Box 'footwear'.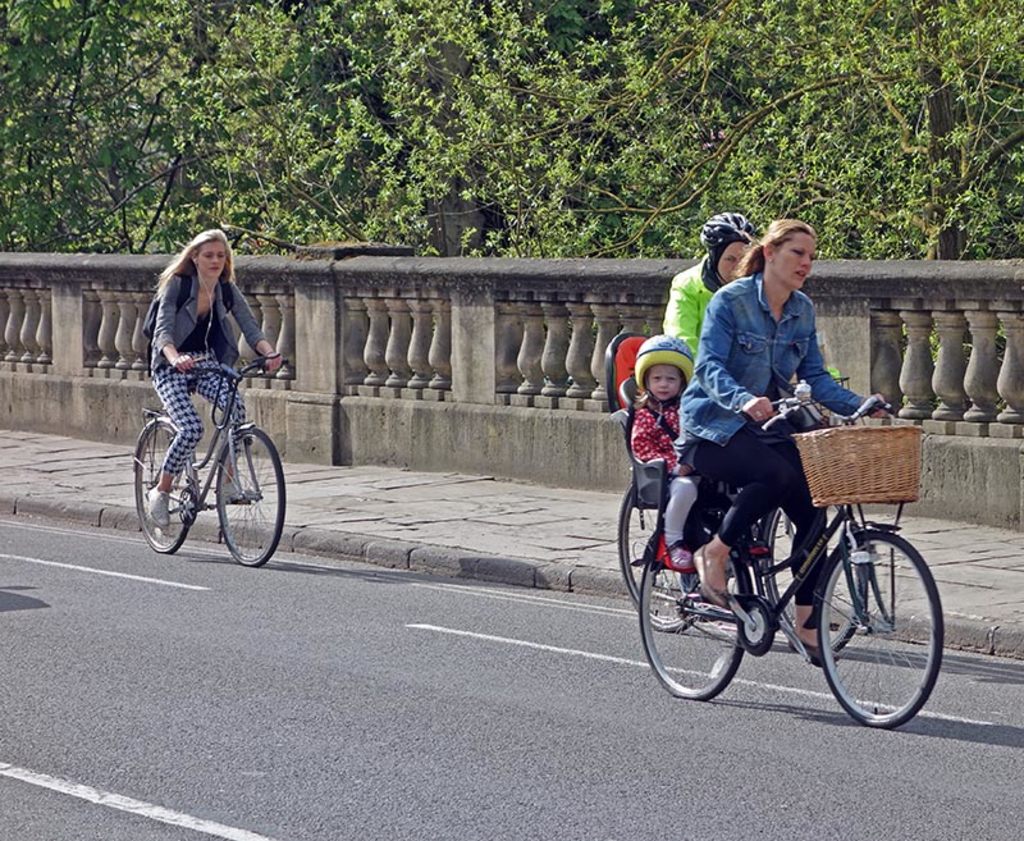
rect(786, 626, 842, 663).
